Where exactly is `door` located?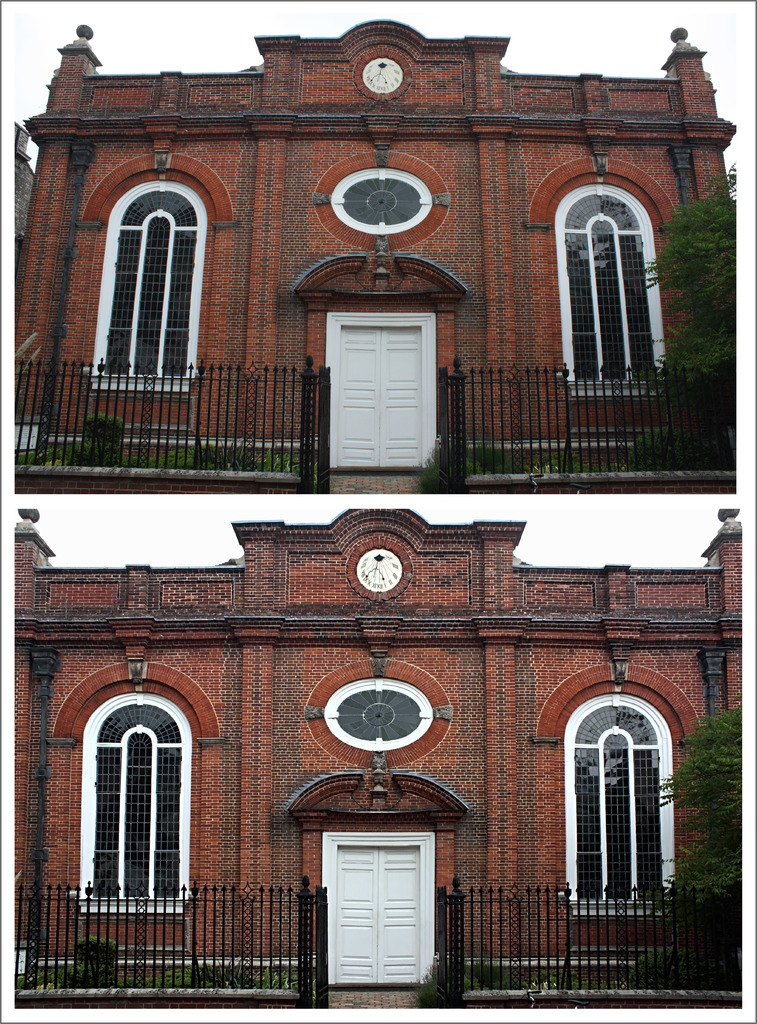
Its bounding box is 306/316/443/468.
